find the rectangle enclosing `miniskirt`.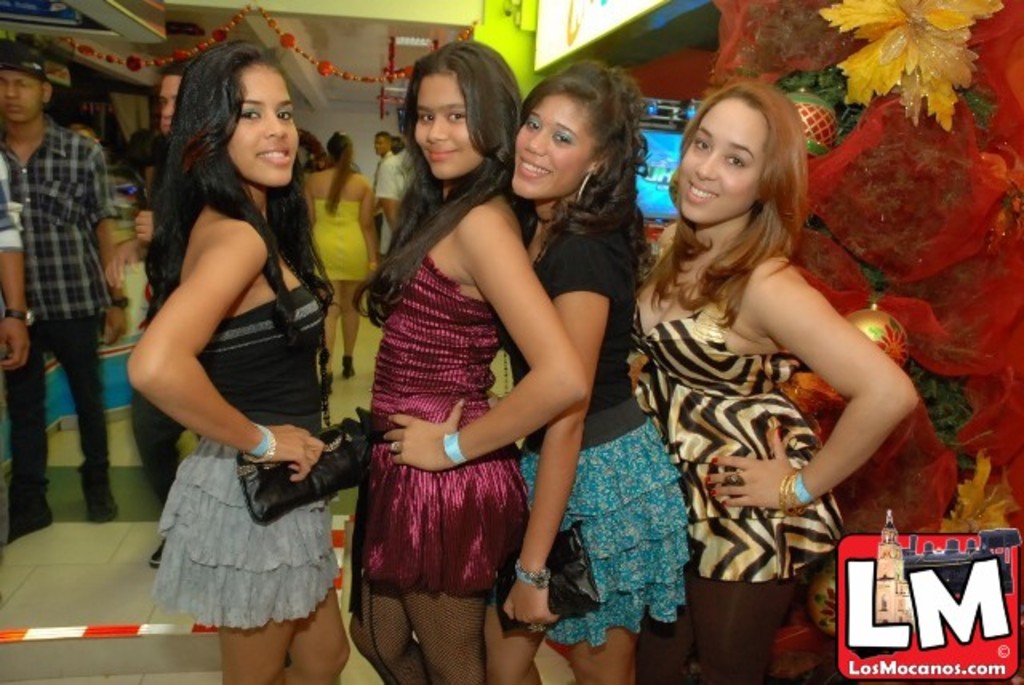
[144,435,342,632].
